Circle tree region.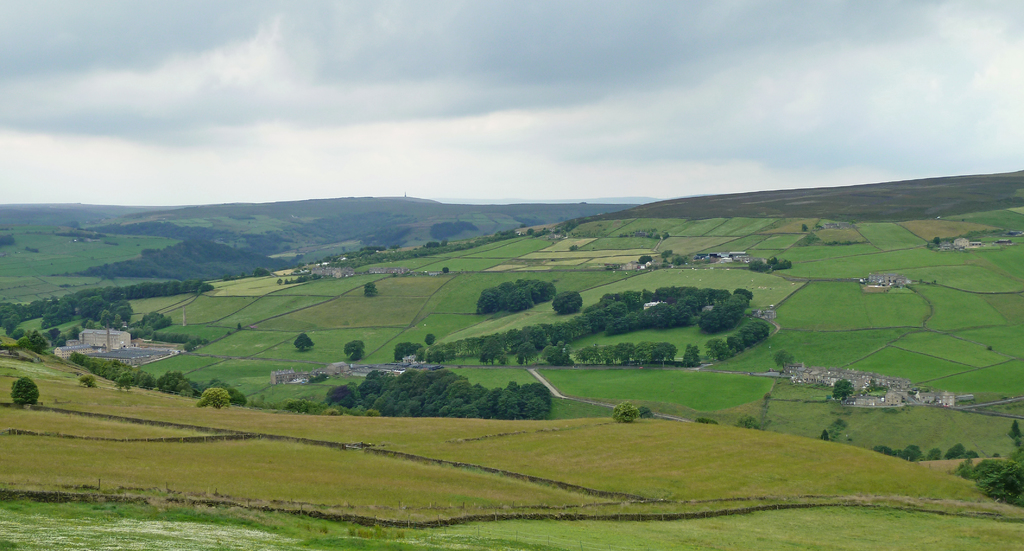
Region: 195/387/218/411.
